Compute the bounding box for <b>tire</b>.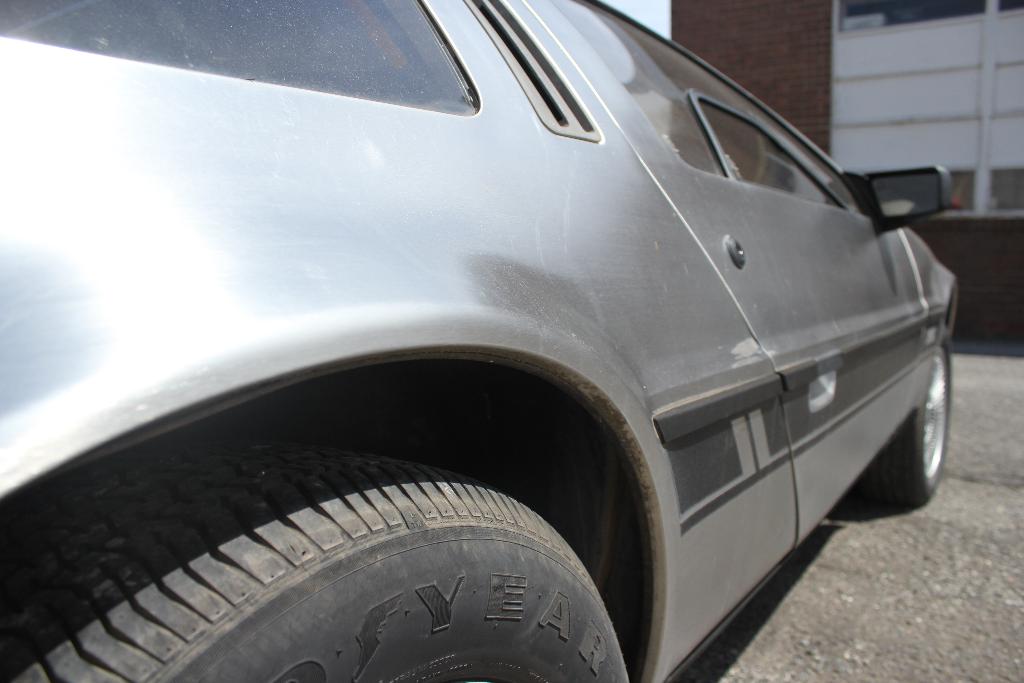
pyautogui.locateOnScreen(15, 443, 645, 671).
